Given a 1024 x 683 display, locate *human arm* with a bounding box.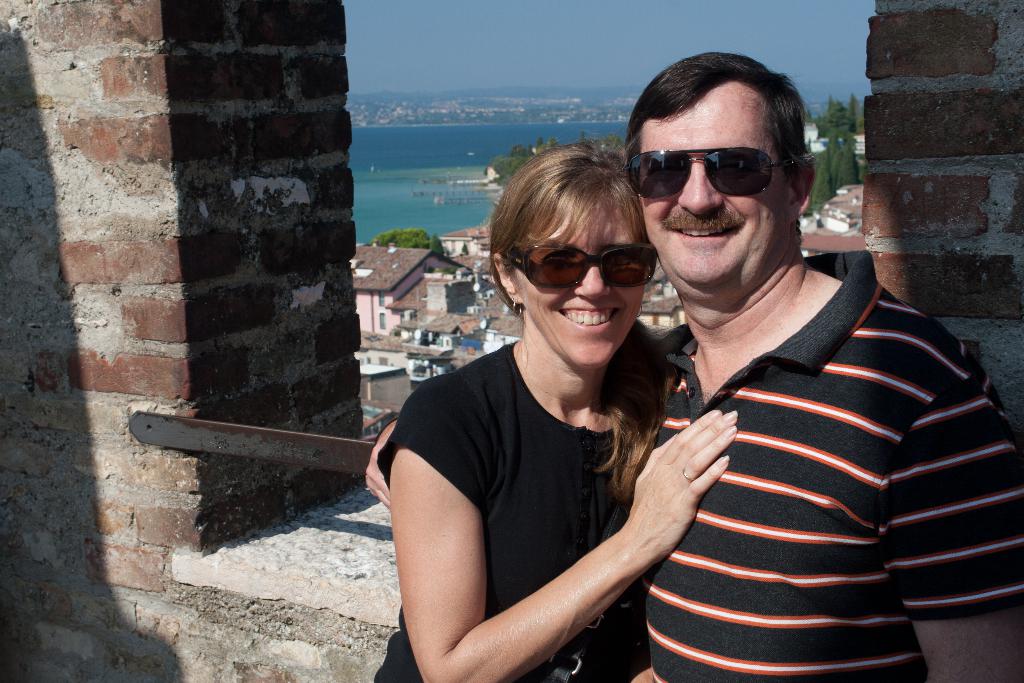
Located: crop(362, 412, 404, 520).
